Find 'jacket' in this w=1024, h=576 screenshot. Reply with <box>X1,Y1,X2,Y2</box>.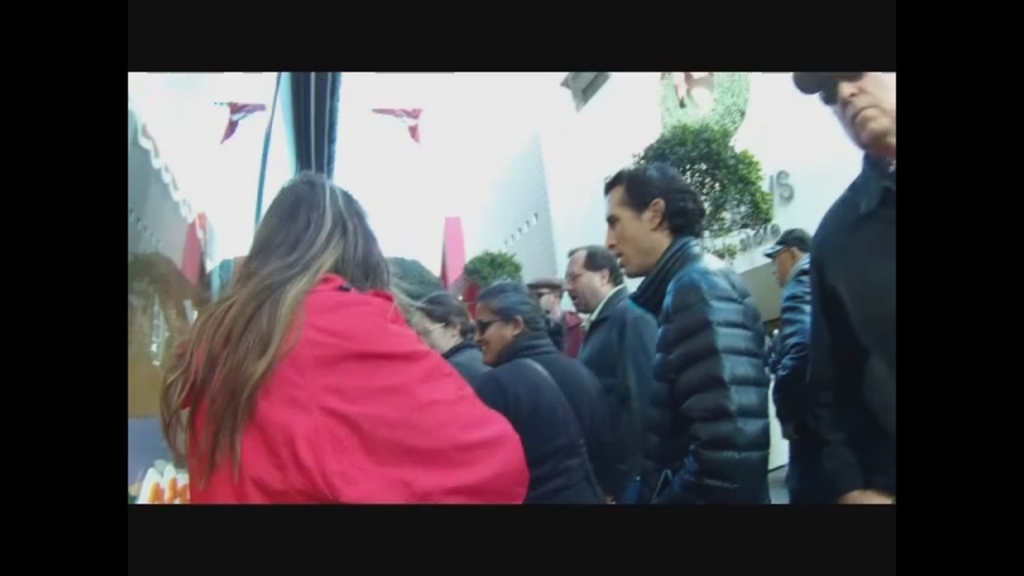
<box>434,336,501,379</box>.
